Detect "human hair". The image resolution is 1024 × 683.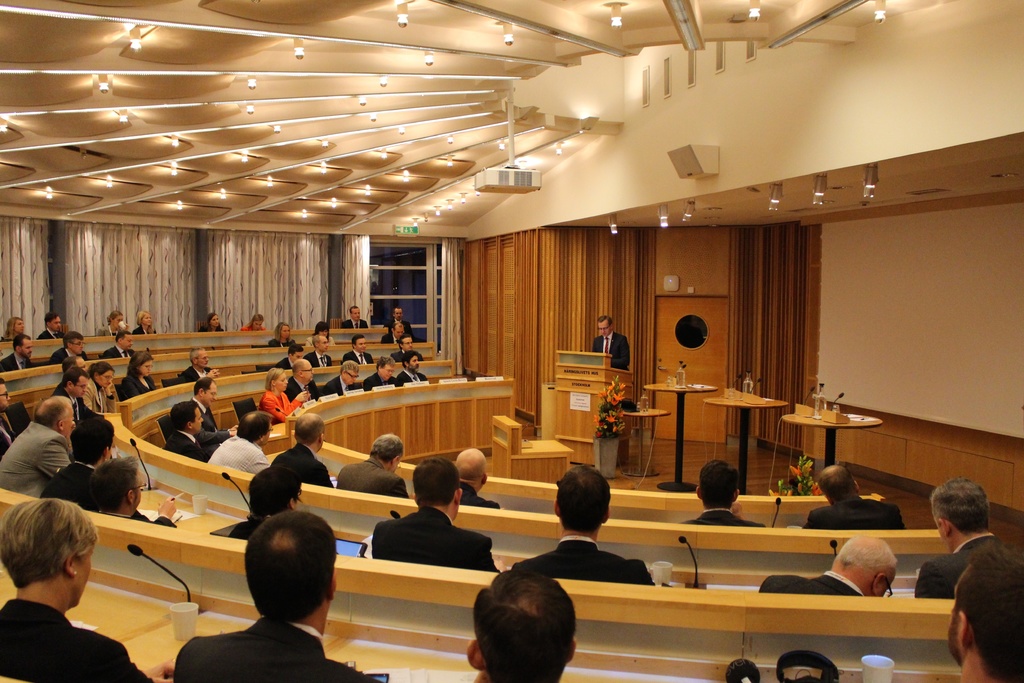
bbox=[235, 413, 275, 443].
